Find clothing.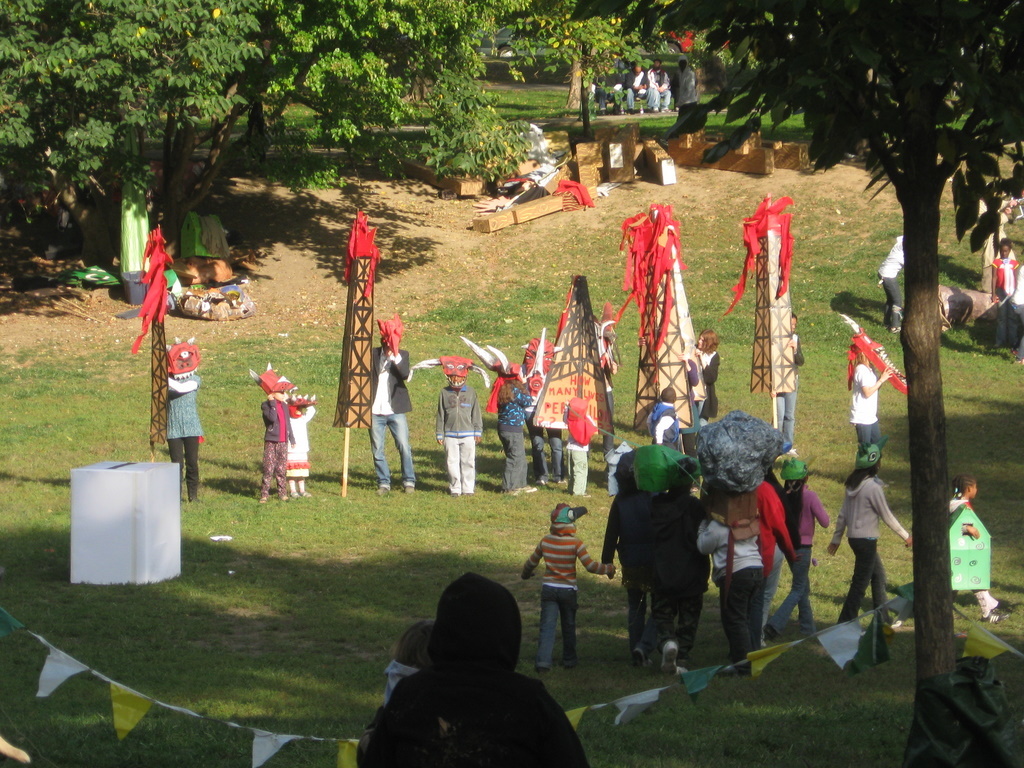
x1=439 y1=377 x2=486 y2=498.
